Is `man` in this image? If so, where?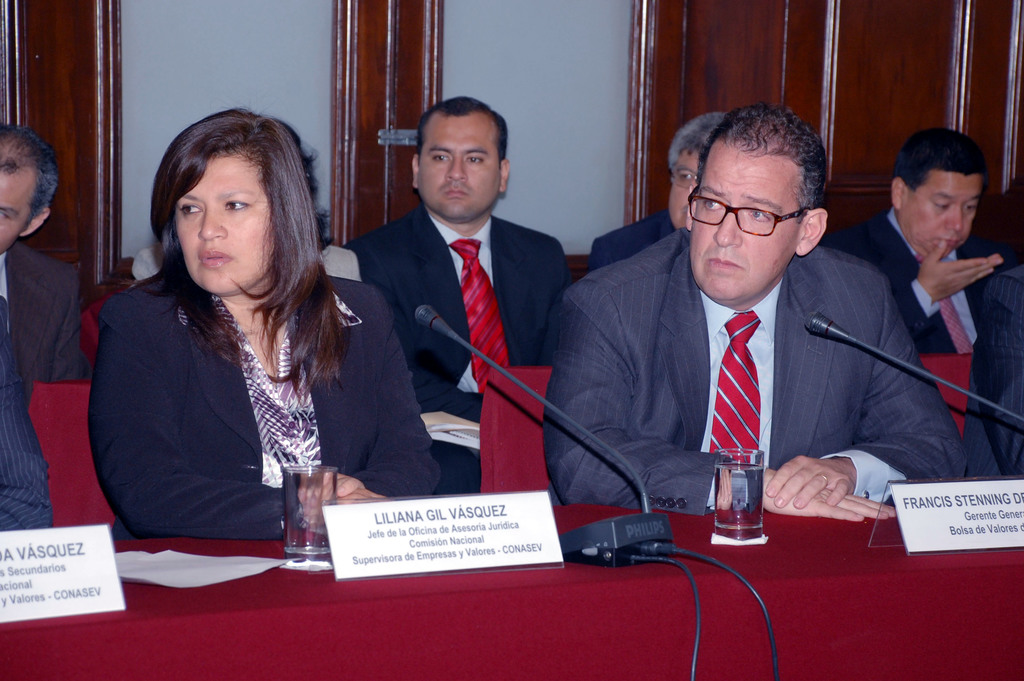
Yes, at BBox(588, 103, 734, 275).
